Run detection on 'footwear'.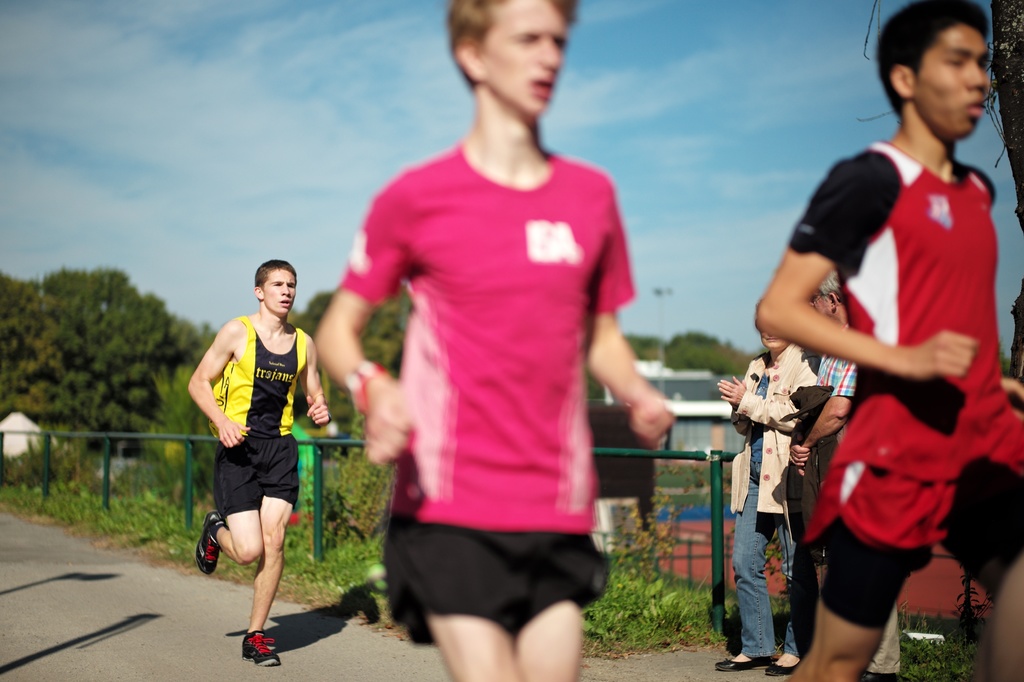
Result: 861, 671, 897, 681.
